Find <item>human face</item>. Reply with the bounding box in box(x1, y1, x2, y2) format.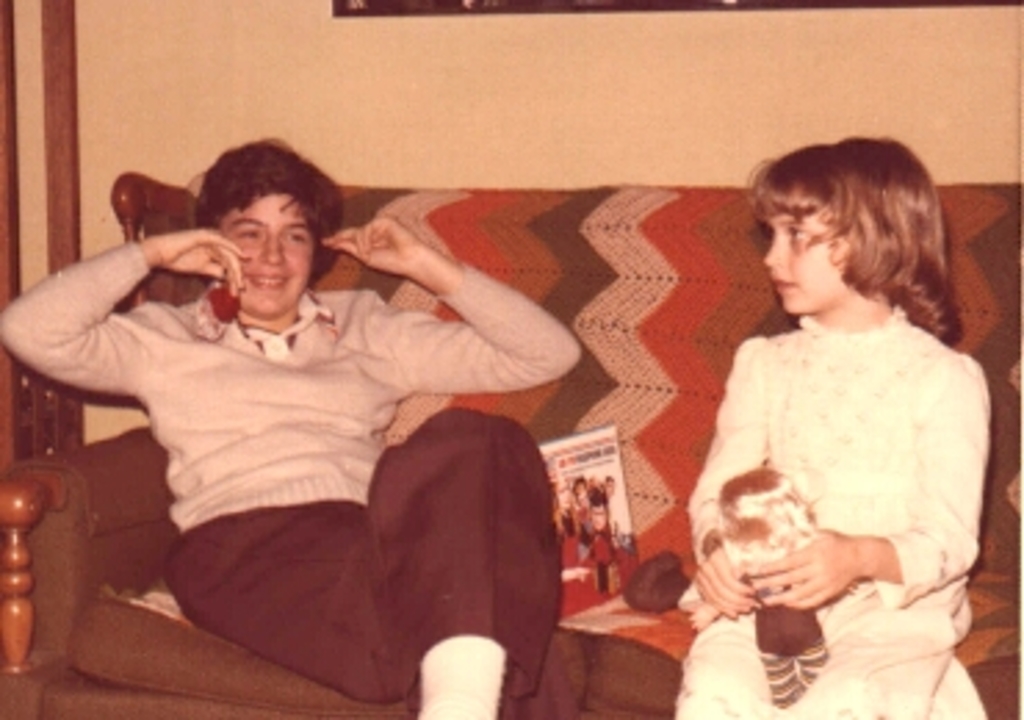
box(213, 188, 313, 313).
